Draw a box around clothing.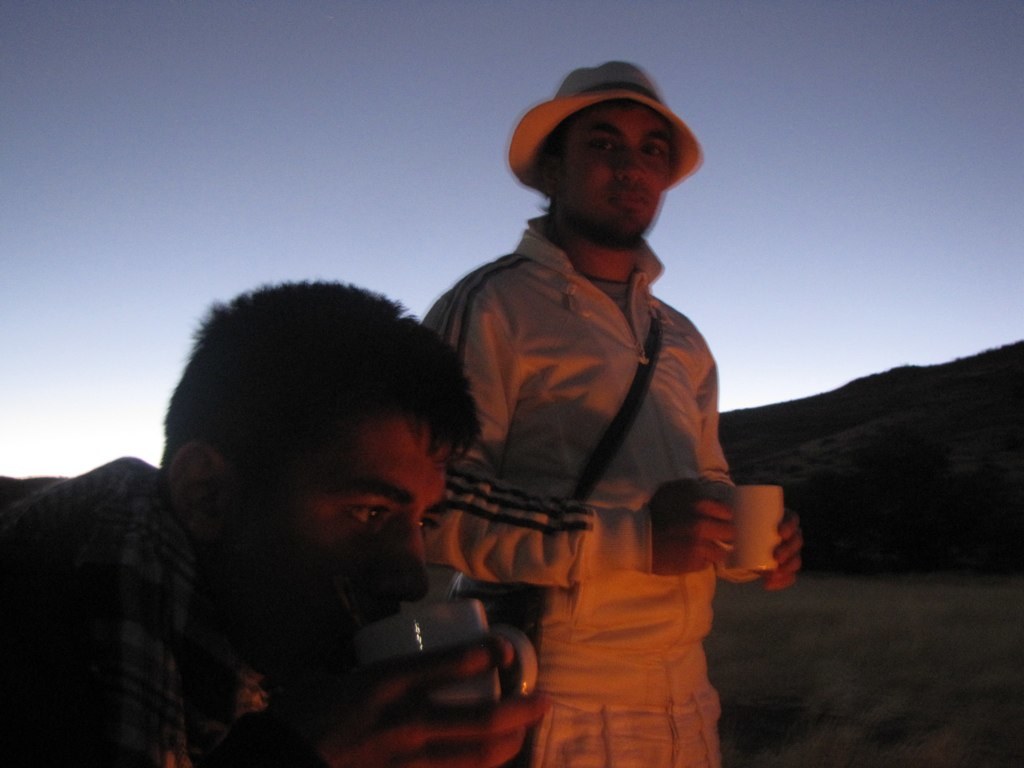
[415, 204, 734, 767].
